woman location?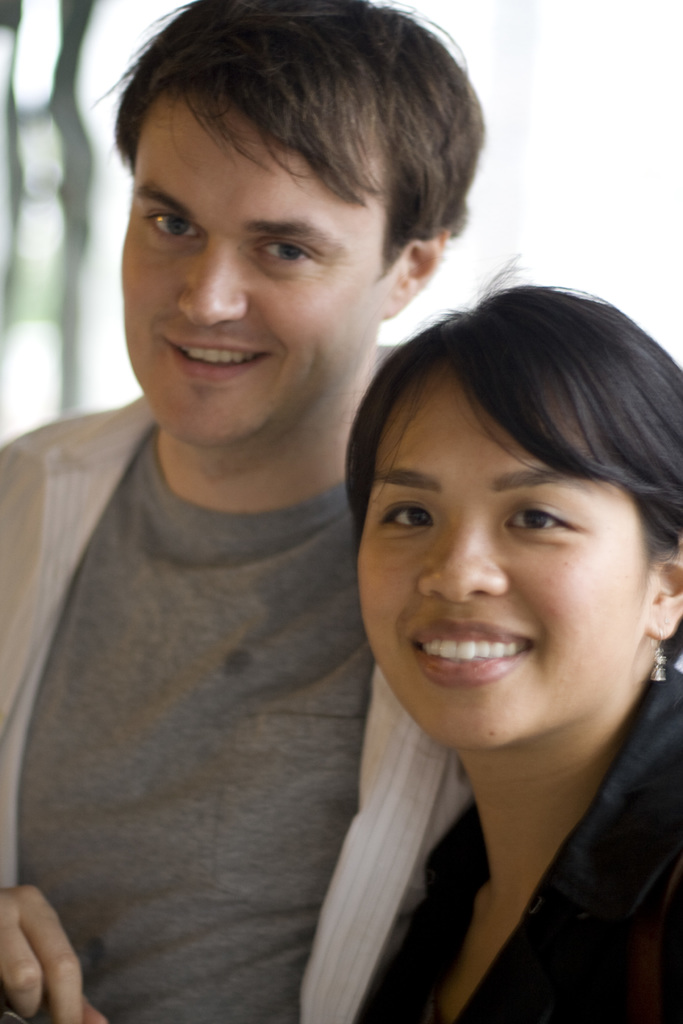
(left=343, top=250, right=681, bottom=1023)
